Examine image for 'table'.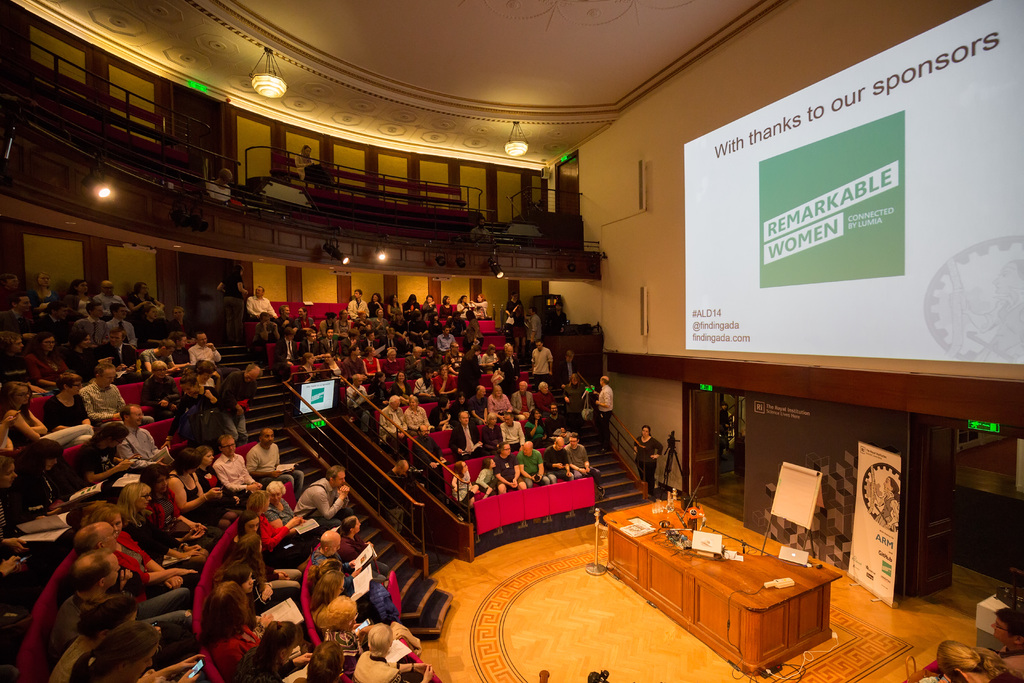
Examination result: 601 498 840 677.
